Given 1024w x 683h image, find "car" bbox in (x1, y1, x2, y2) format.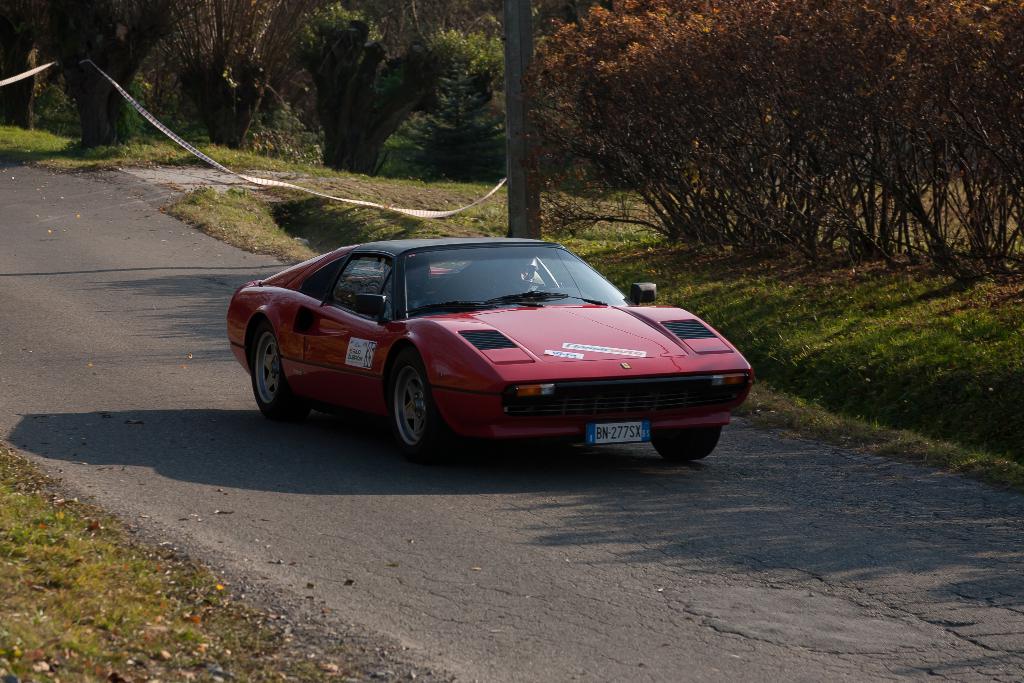
(218, 235, 748, 468).
